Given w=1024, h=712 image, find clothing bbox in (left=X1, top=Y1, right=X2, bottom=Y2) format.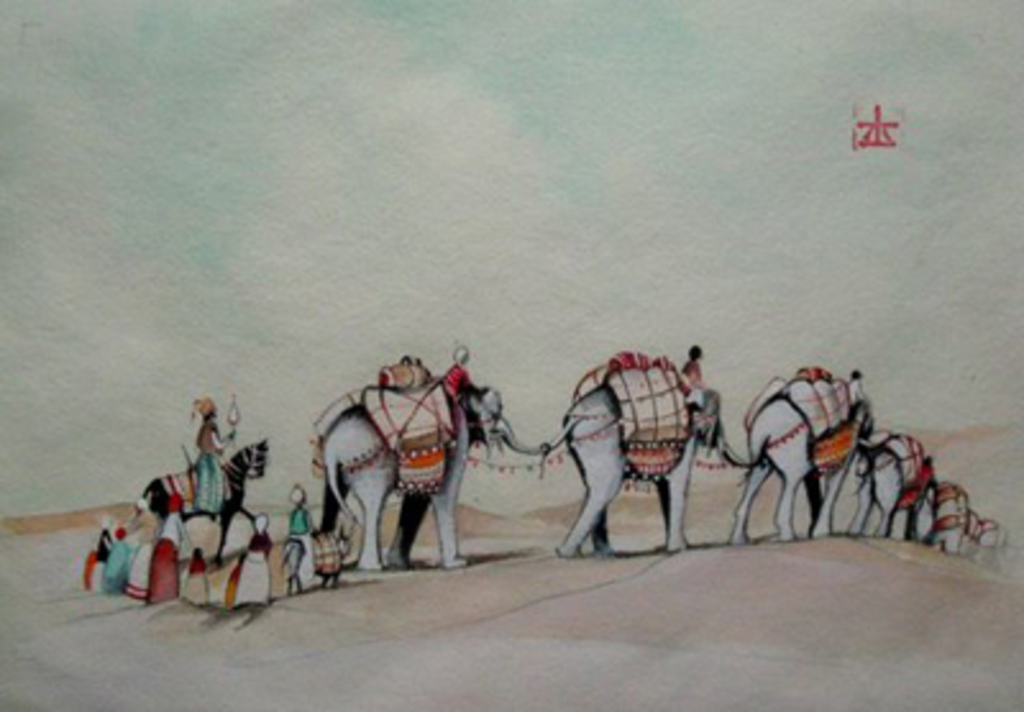
(left=102, top=535, right=138, bottom=607).
